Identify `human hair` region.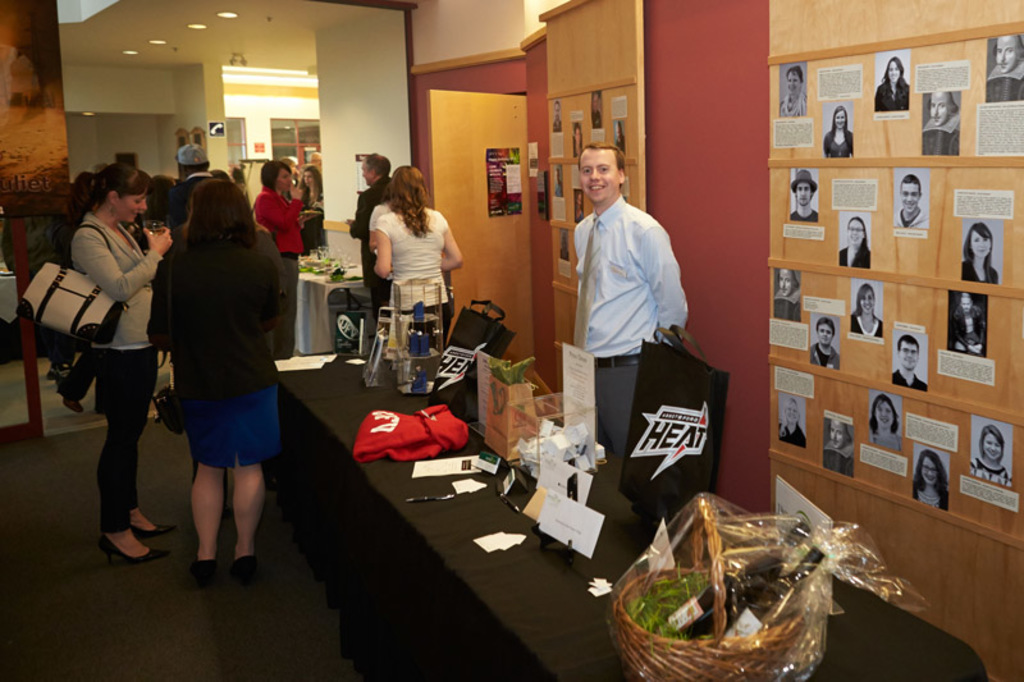
Region: box(881, 55, 909, 102).
